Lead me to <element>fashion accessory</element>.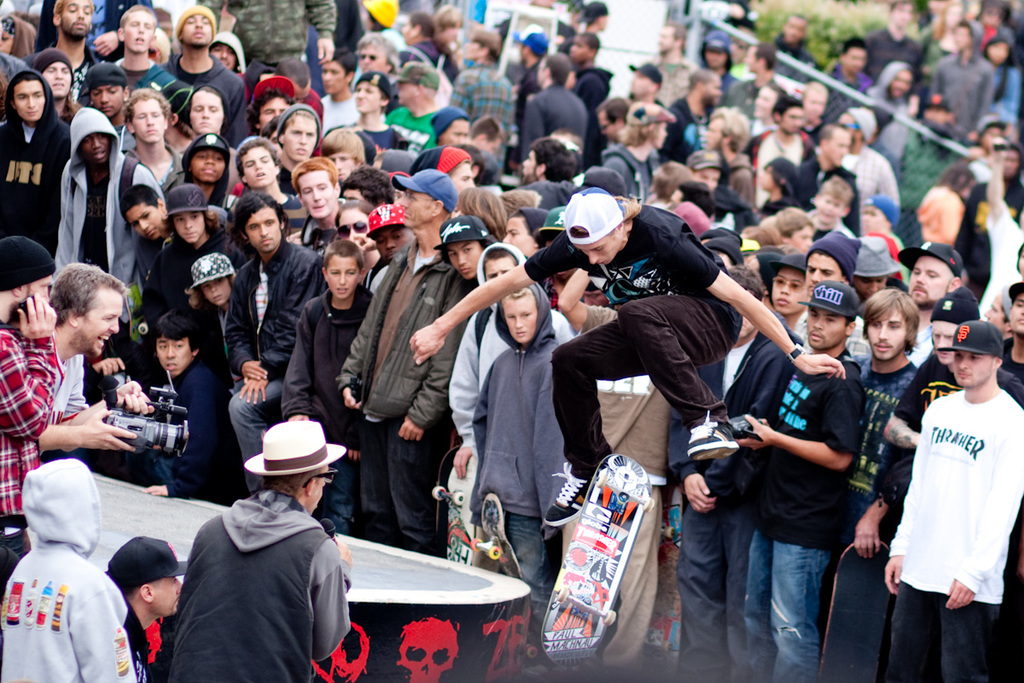
Lead to [105, 534, 189, 590].
